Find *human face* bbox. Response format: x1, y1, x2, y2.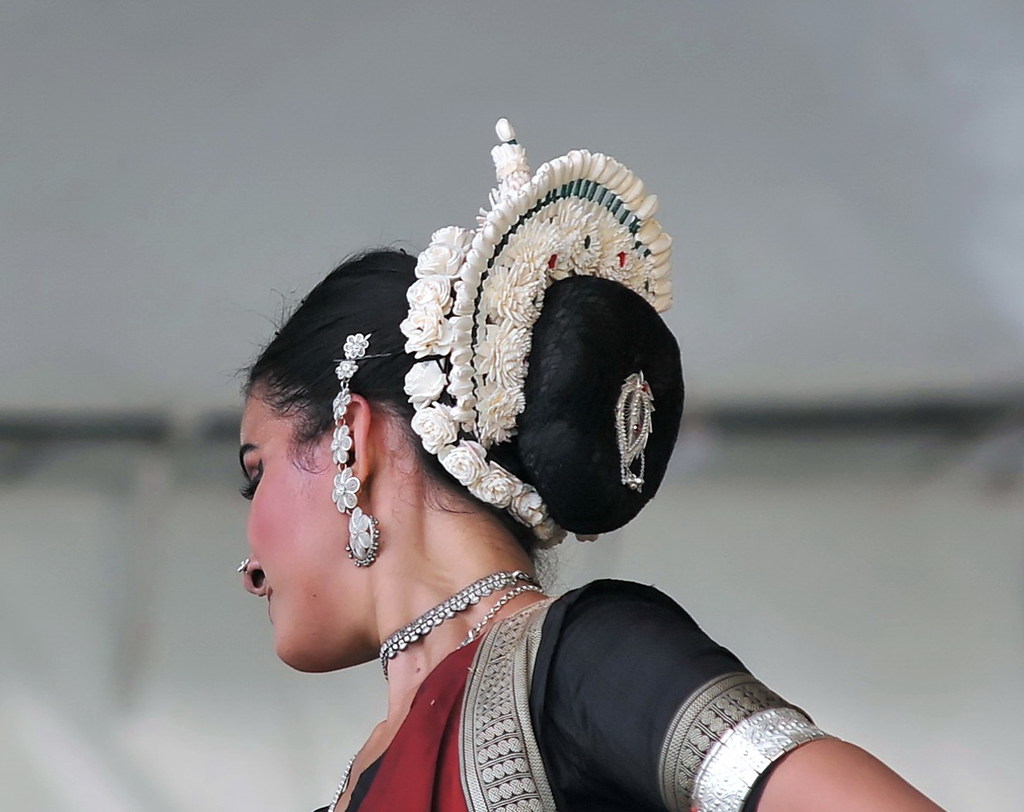
239, 384, 330, 672.
